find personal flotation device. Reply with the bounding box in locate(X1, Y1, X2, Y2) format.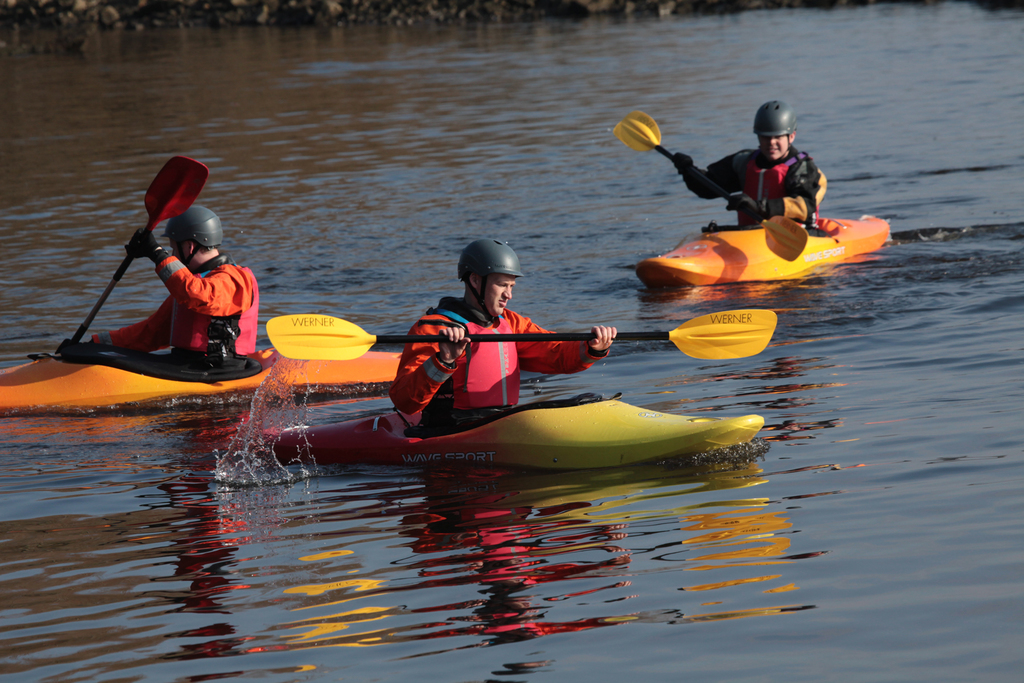
locate(425, 290, 524, 429).
